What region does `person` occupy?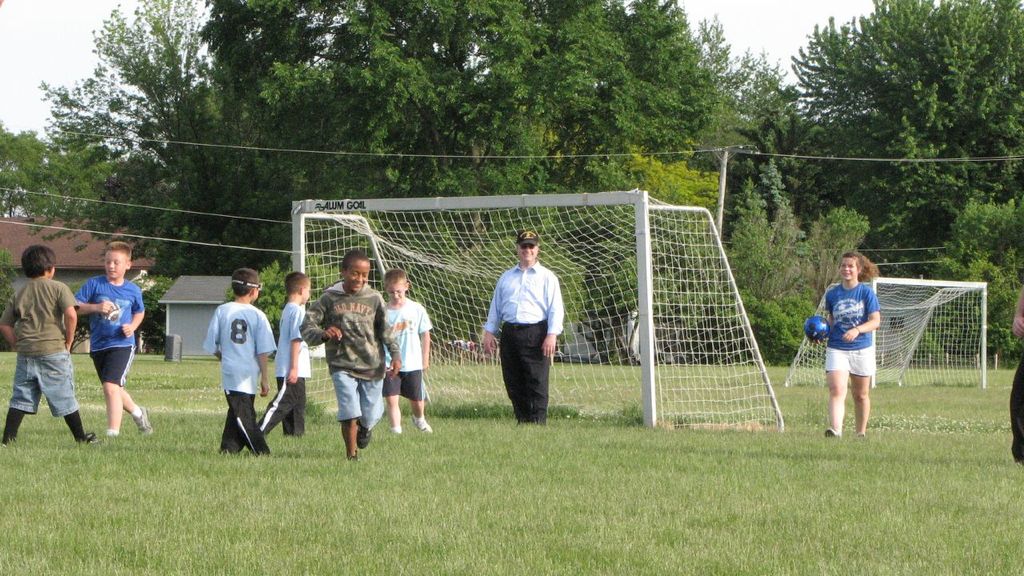
208:270:270:457.
